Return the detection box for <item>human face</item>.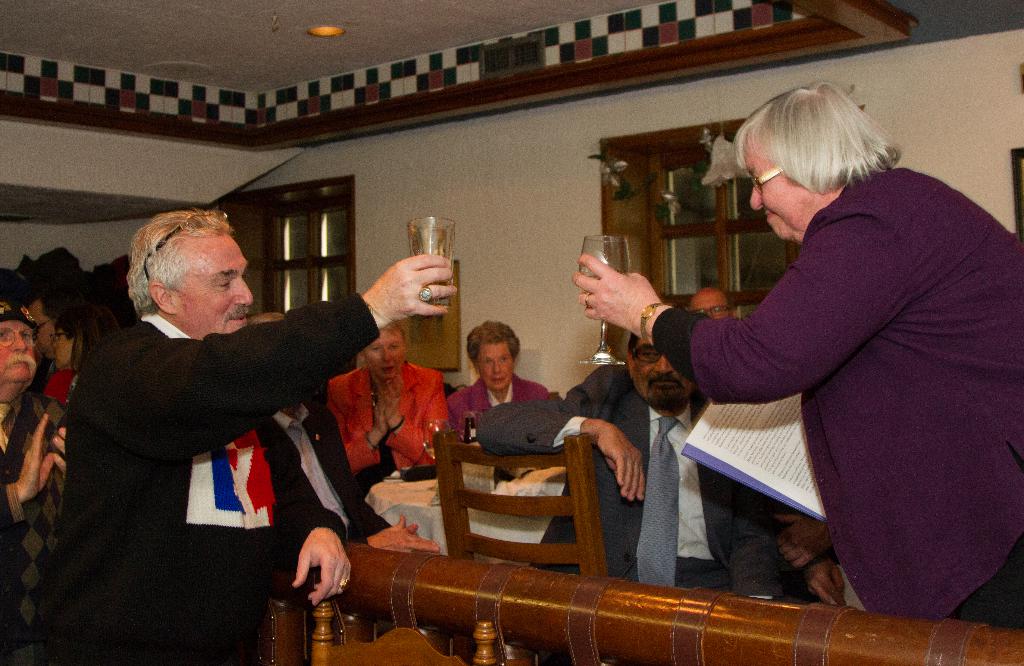
l=0, t=321, r=36, b=388.
